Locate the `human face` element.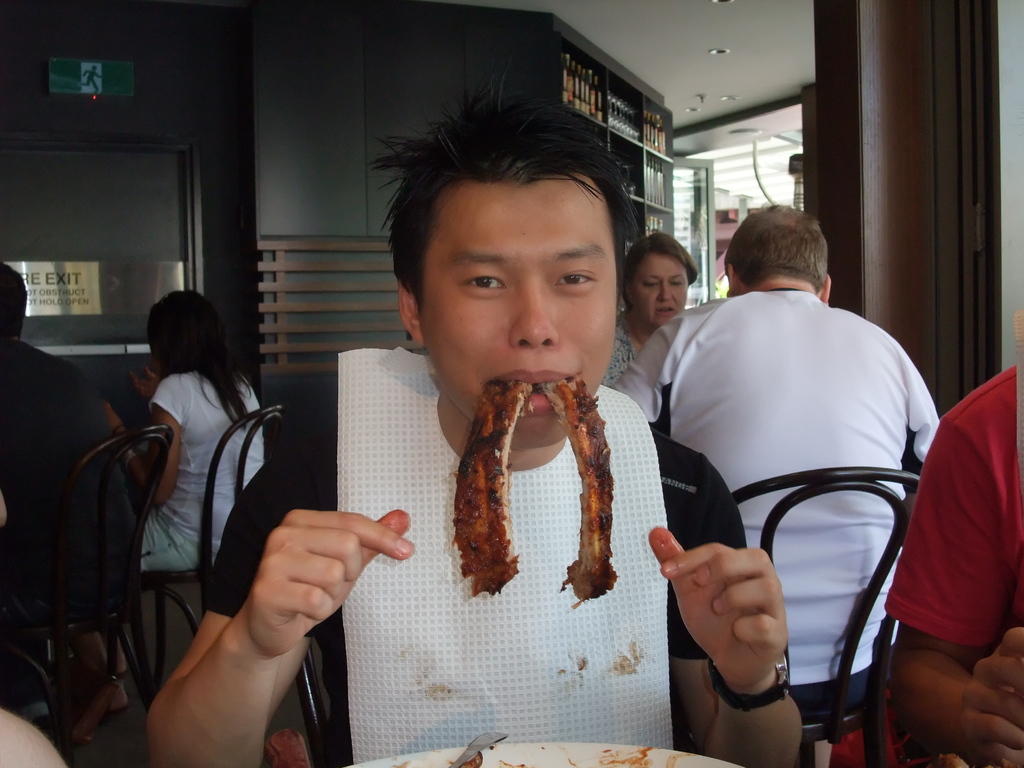
Element bbox: BBox(413, 179, 619, 446).
